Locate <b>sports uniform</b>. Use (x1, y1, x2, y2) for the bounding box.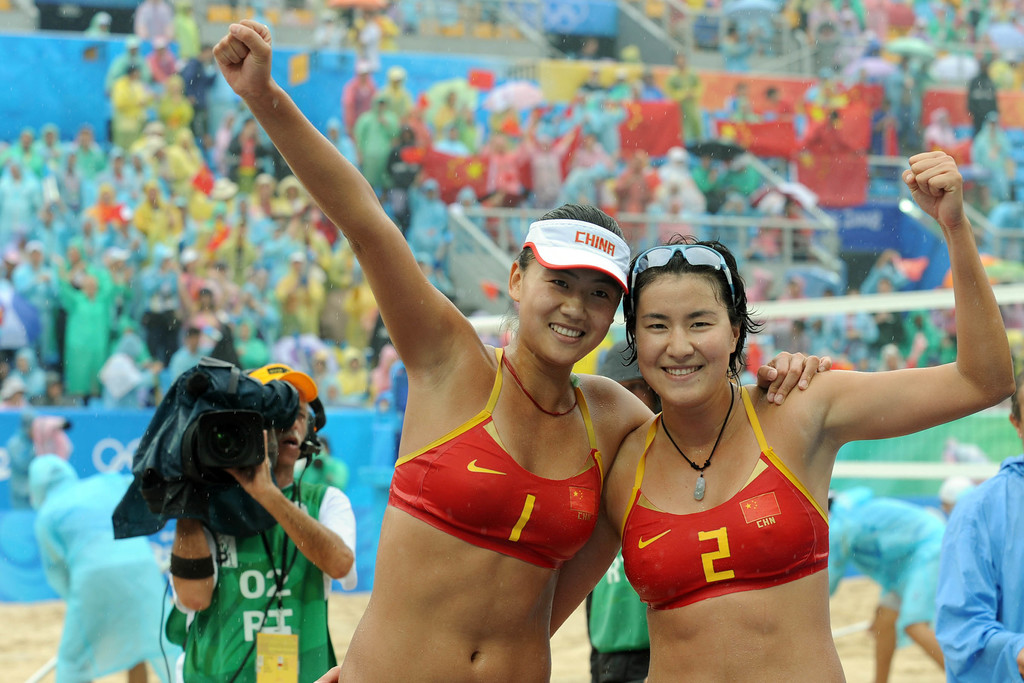
(589, 556, 654, 682).
